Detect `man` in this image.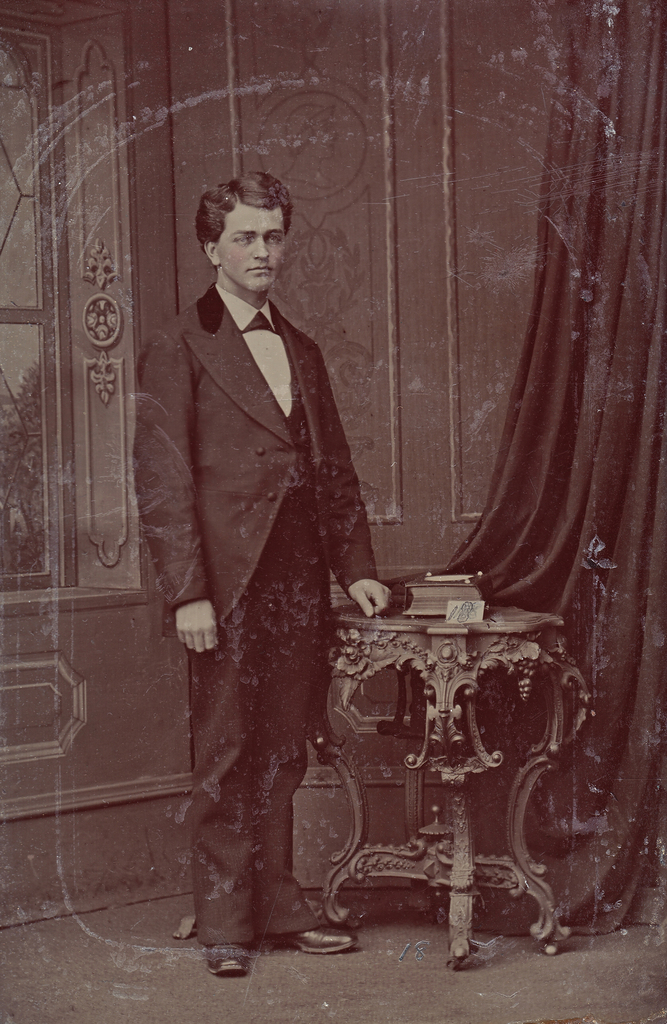
Detection: l=138, t=170, r=404, b=943.
